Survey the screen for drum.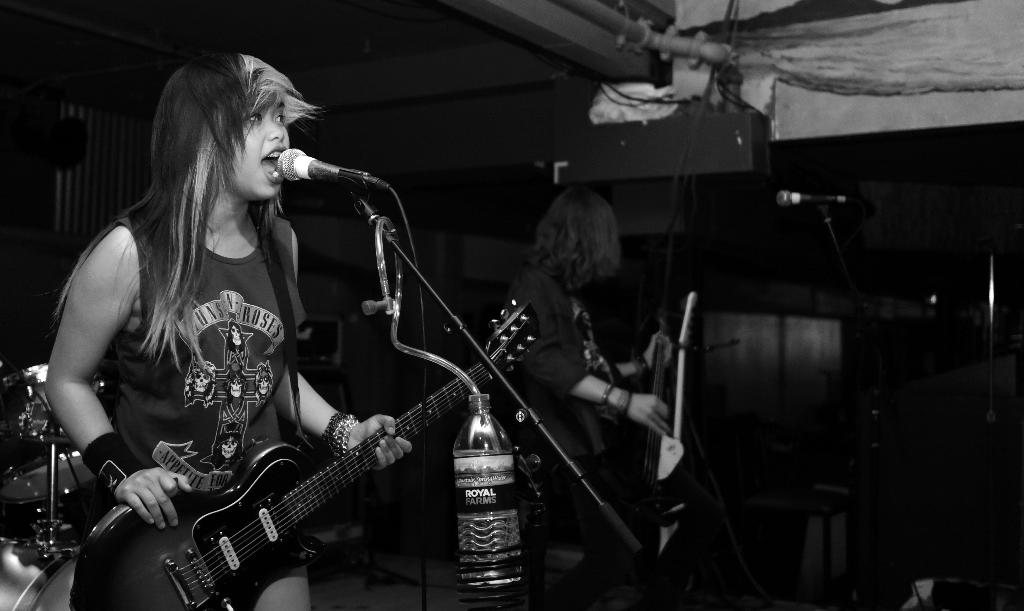
Survey found: <box>0,452,101,531</box>.
